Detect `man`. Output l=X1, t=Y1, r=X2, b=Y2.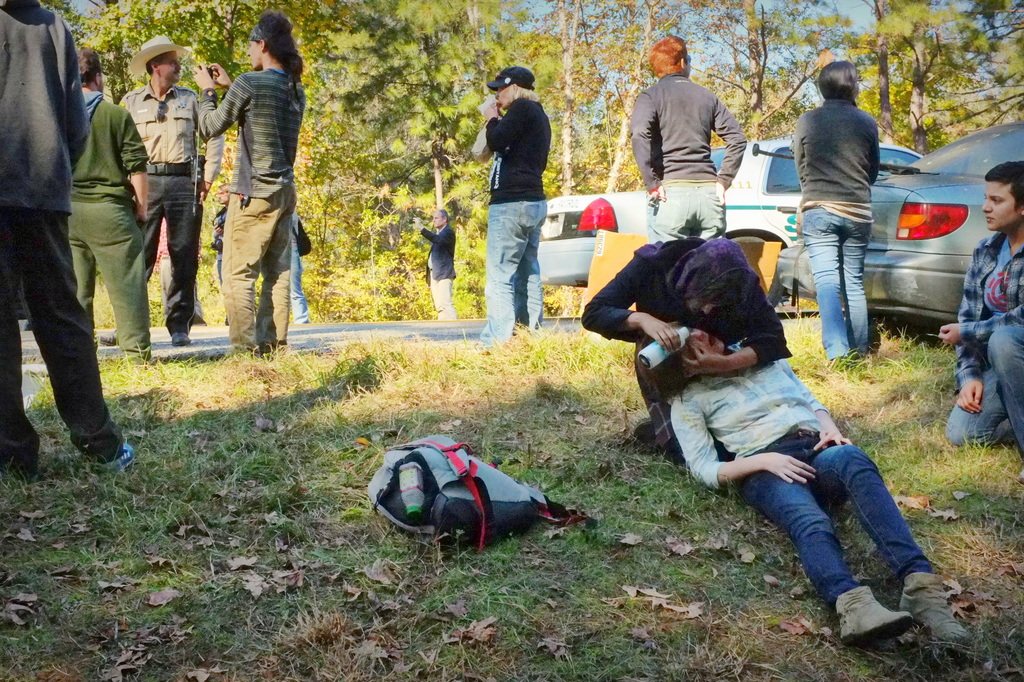
l=630, t=35, r=746, b=243.
